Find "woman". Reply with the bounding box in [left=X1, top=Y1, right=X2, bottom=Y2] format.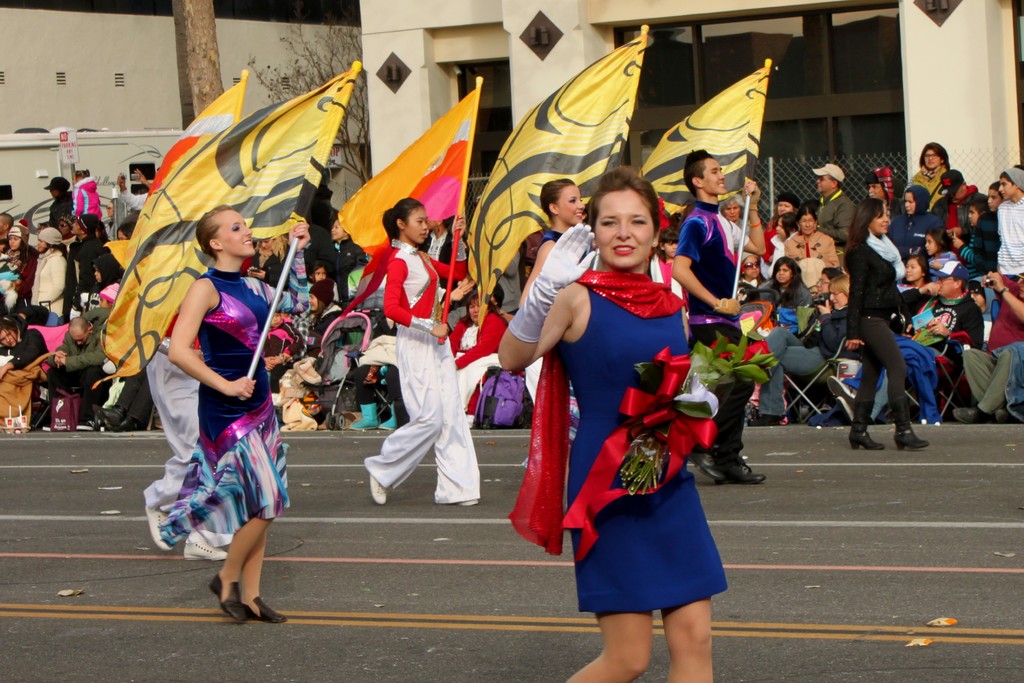
[left=756, top=193, right=799, bottom=269].
